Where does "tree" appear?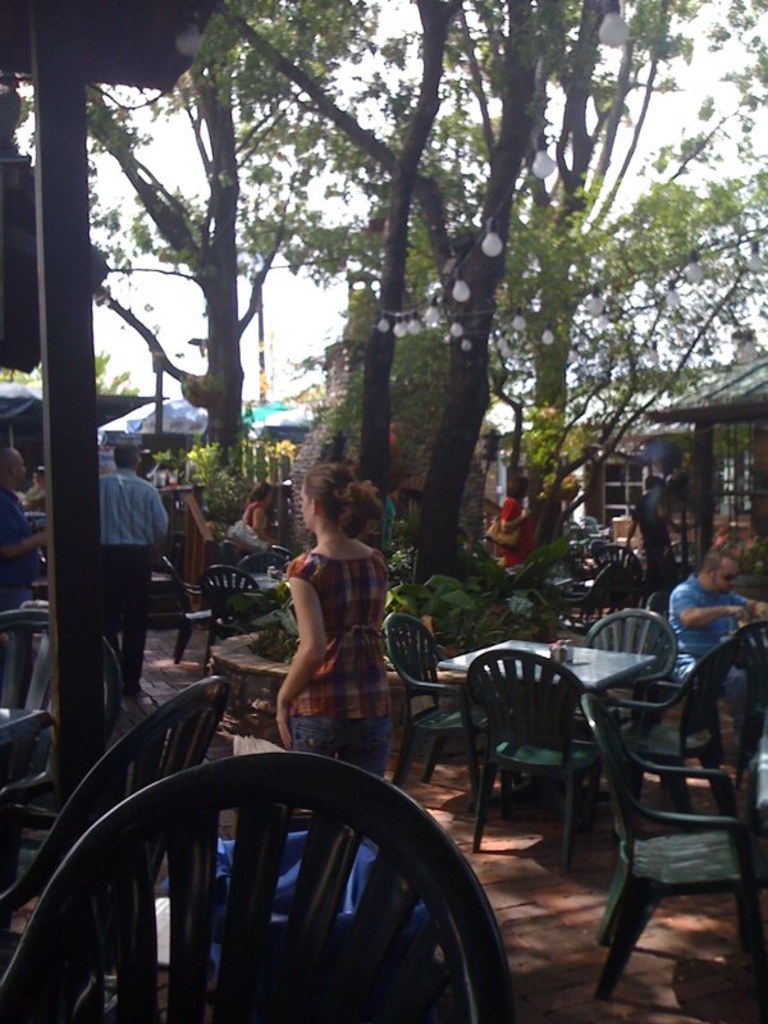
Appears at left=79, top=0, right=767, bottom=819.
